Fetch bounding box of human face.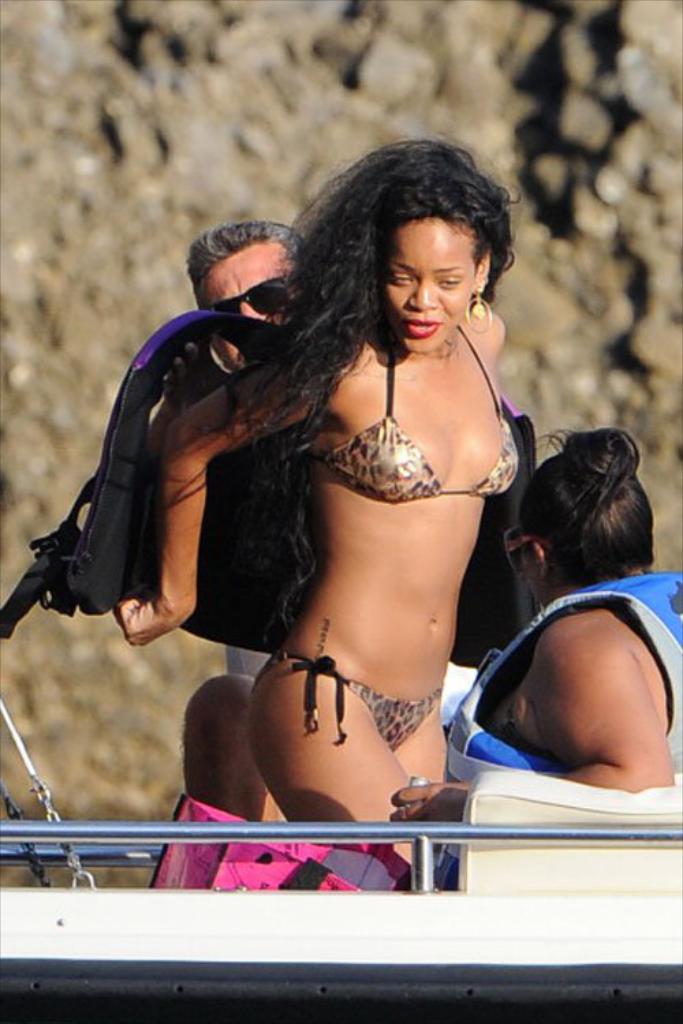
Bbox: locate(382, 220, 479, 351).
